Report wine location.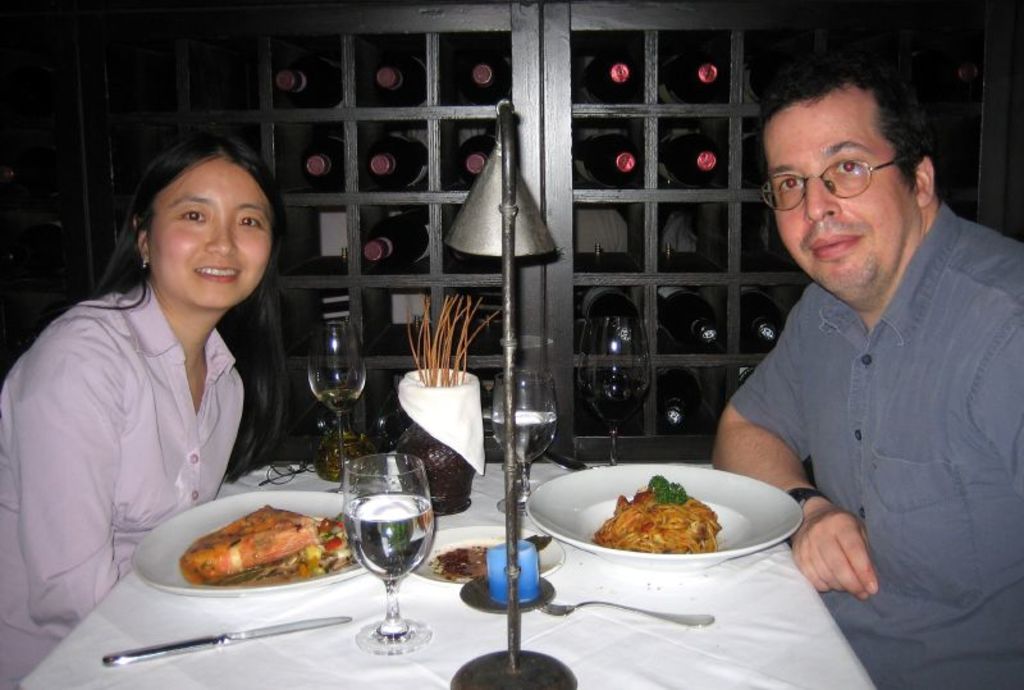
Report: l=730, t=288, r=782, b=349.
